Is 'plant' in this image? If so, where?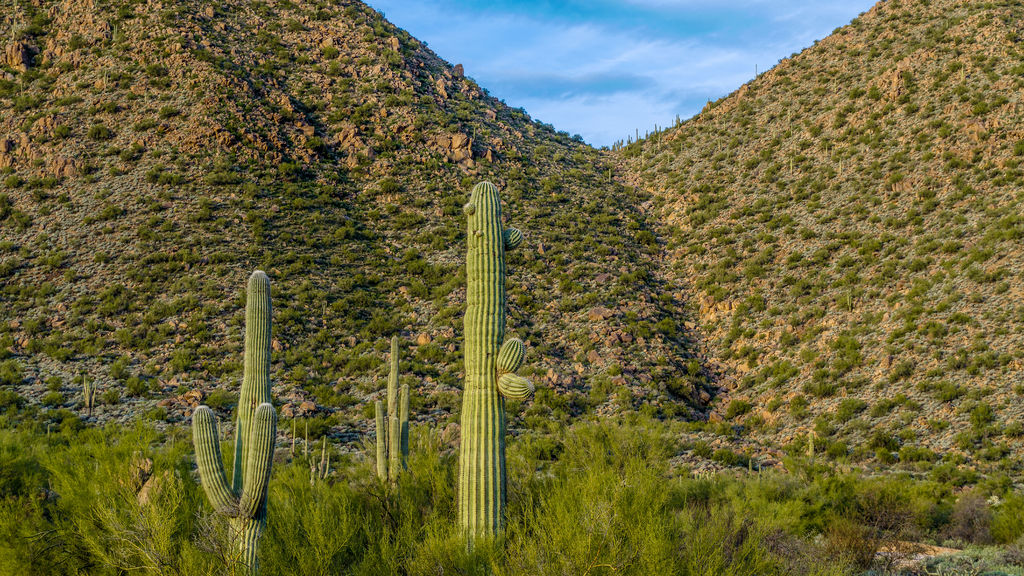
Yes, at [x1=818, y1=332, x2=859, y2=381].
